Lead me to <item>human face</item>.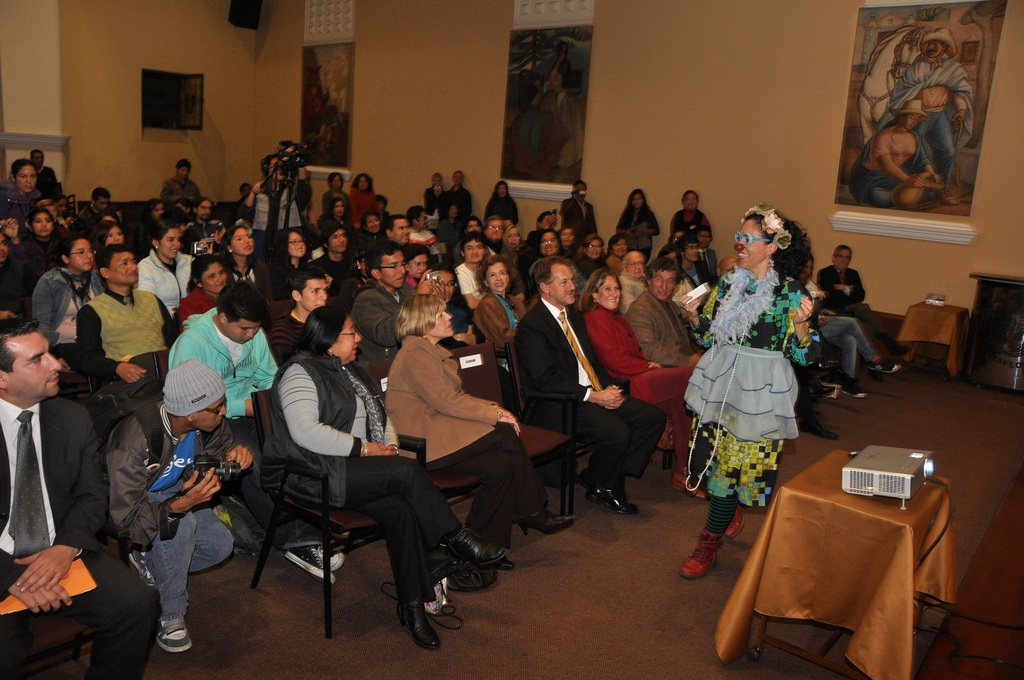
Lead to locate(107, 252, 139, 284).
